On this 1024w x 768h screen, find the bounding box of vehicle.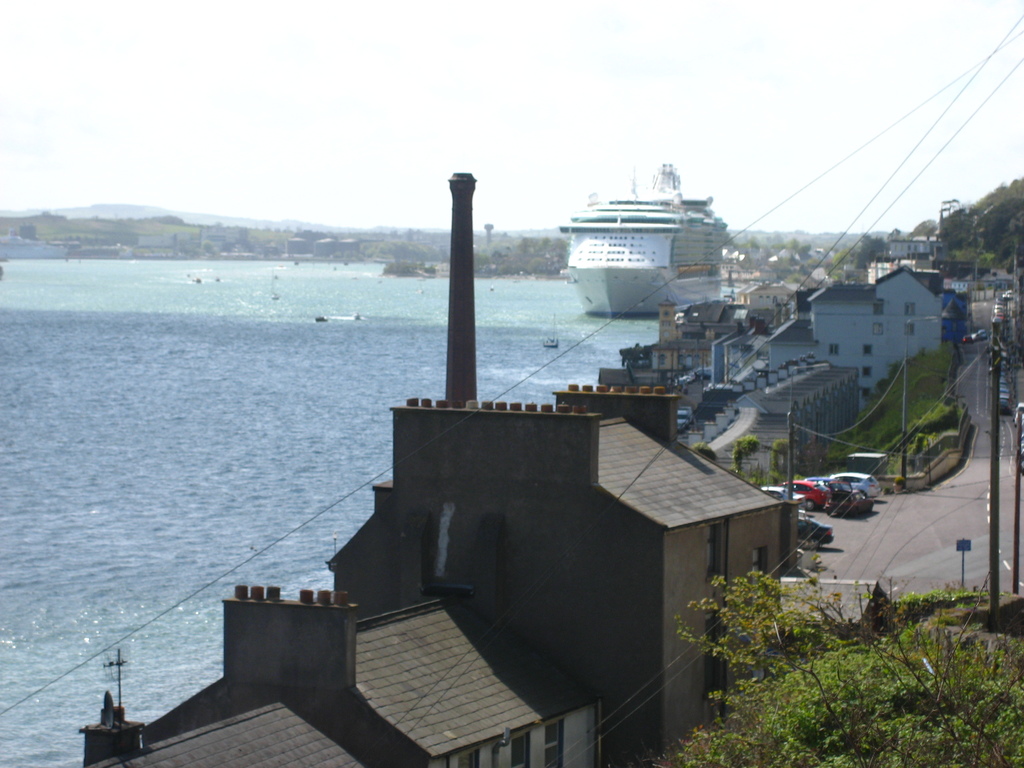
Bounding box: x1=536, y1=333, x2=562, y2=346.
